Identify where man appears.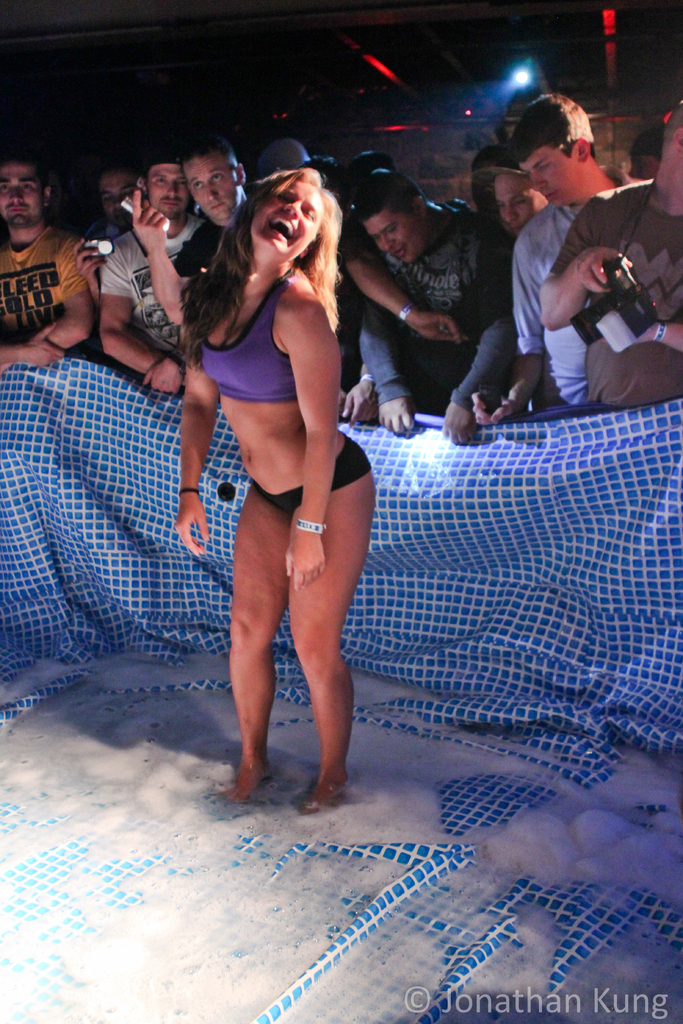
Appears at [x1=538, y1=99, x2=682, y2=414].
